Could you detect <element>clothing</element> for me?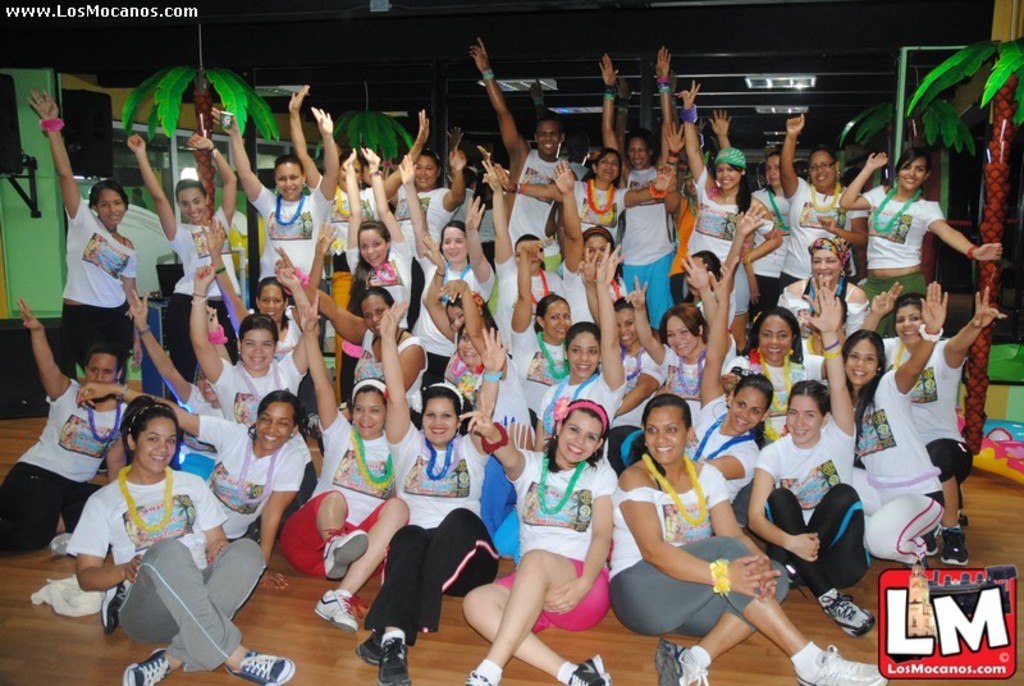
Detection result: 782 292 870 379.
